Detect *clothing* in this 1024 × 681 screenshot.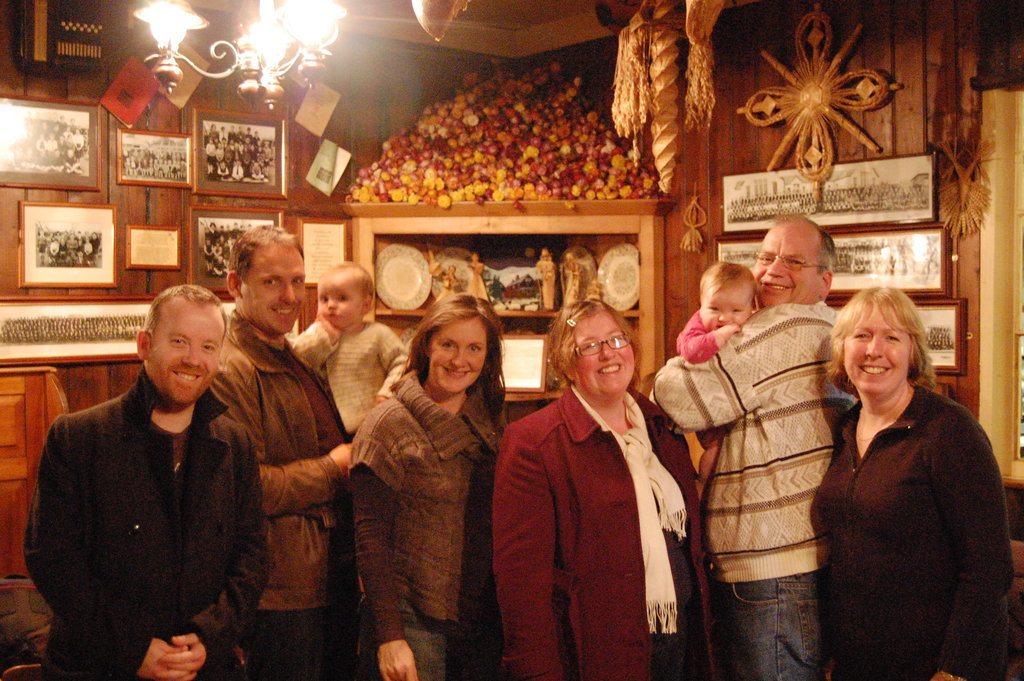
Detection: (left=25, top=366, right=273, bottom=680).
